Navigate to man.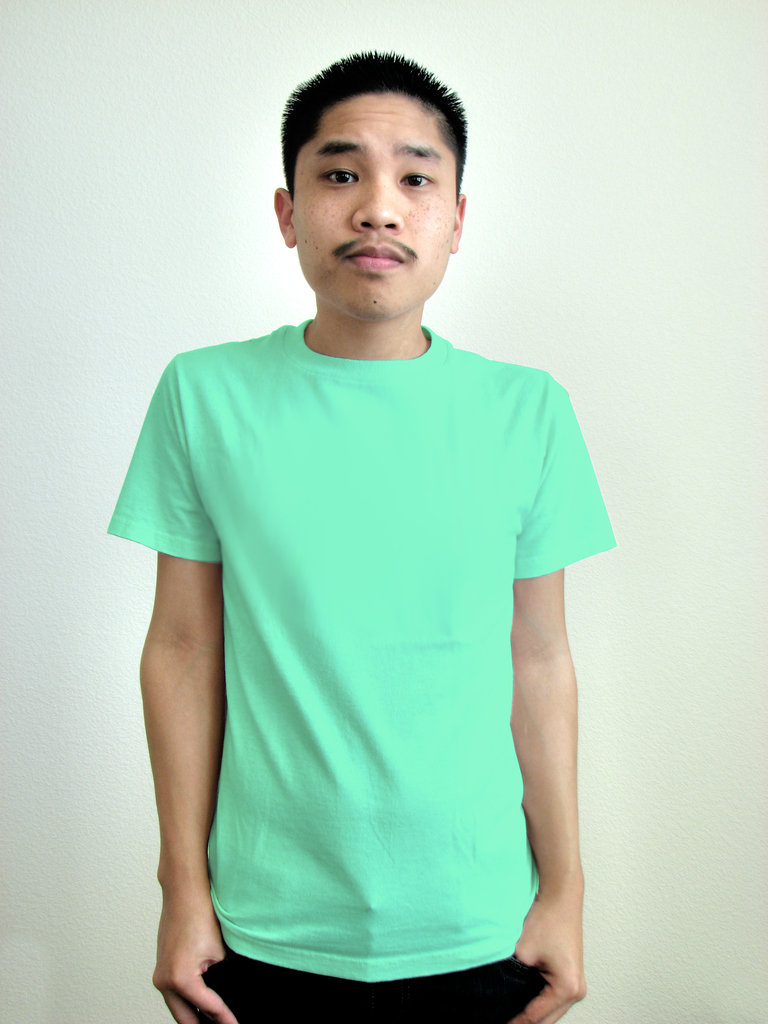
Navigation target: bbox=[112, 16, 622, 1023].
